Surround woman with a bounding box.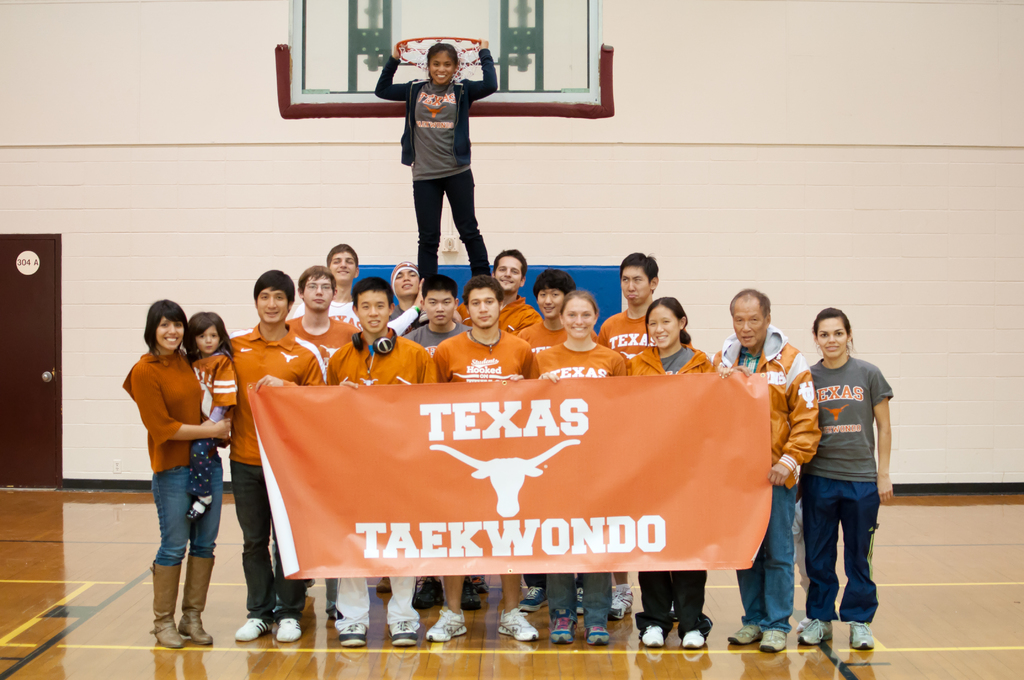
[x1=794, y1=305, x2=897, y2=658].
